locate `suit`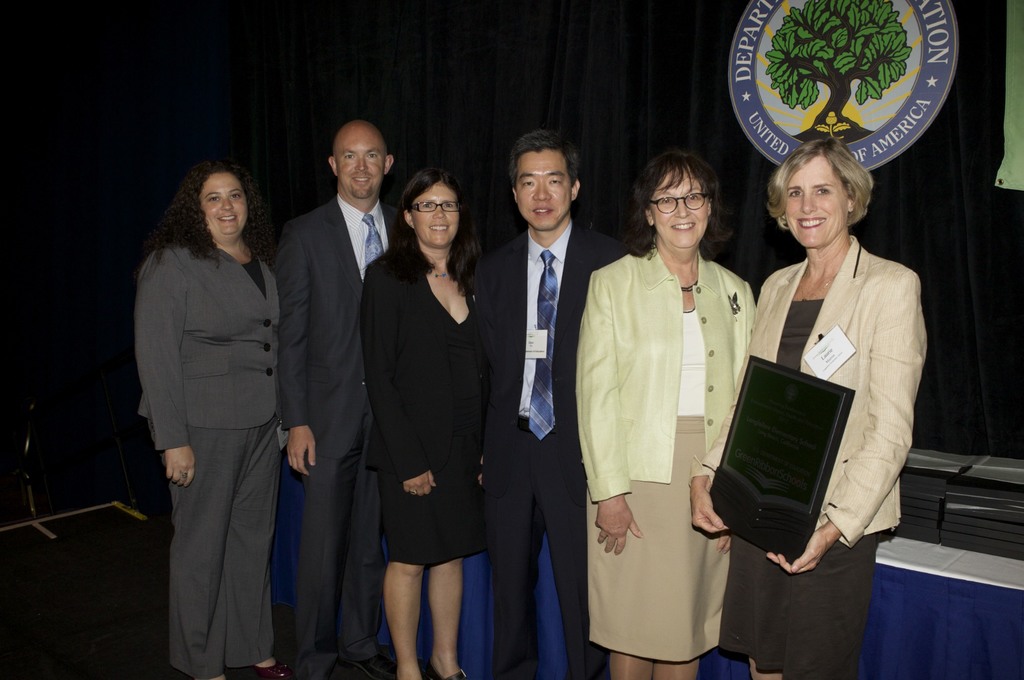
bbox=[479, 113, 617, 662]
